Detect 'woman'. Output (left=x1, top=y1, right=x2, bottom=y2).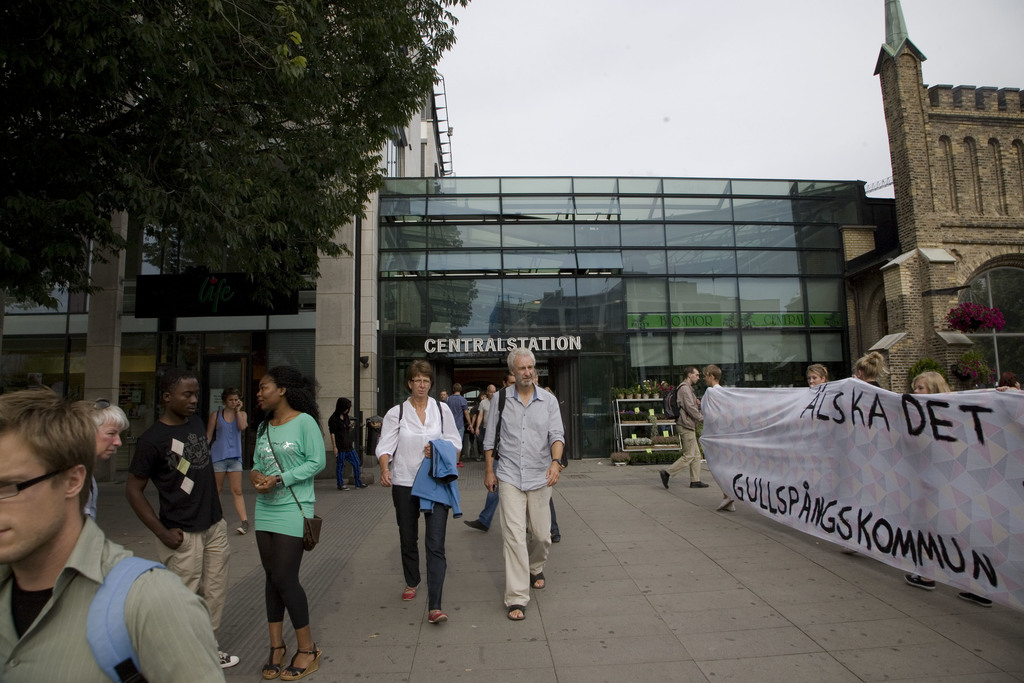
(left=846, top=352, right=886, bottom=556).
